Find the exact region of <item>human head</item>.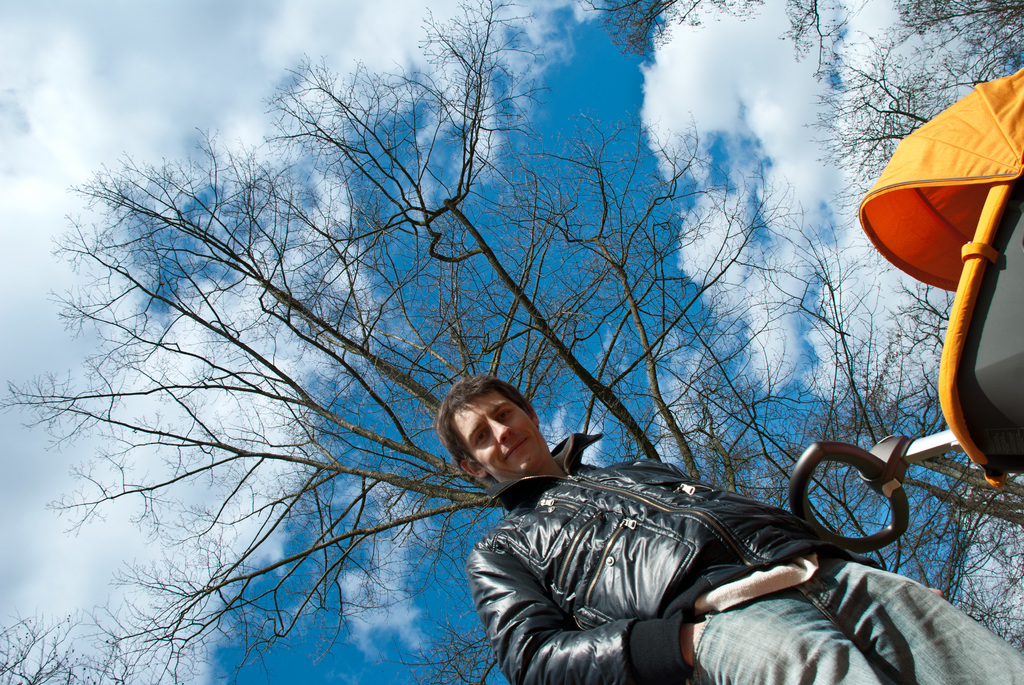
Exact region: (x1=442, y1=382, x2=559, y2=493).
